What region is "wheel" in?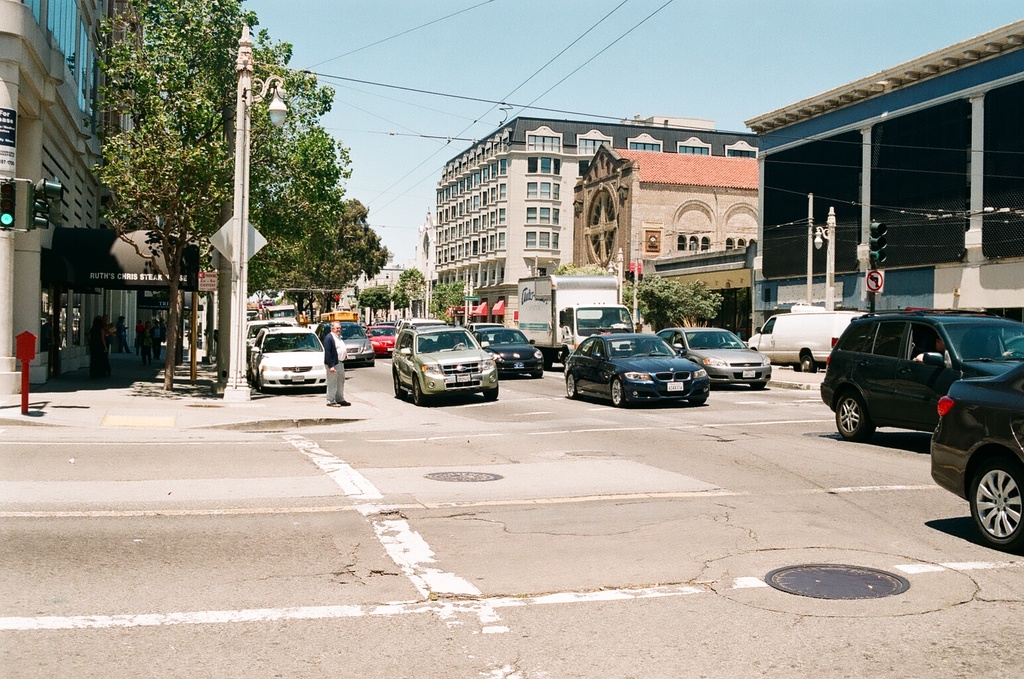
531 373 543 378.
